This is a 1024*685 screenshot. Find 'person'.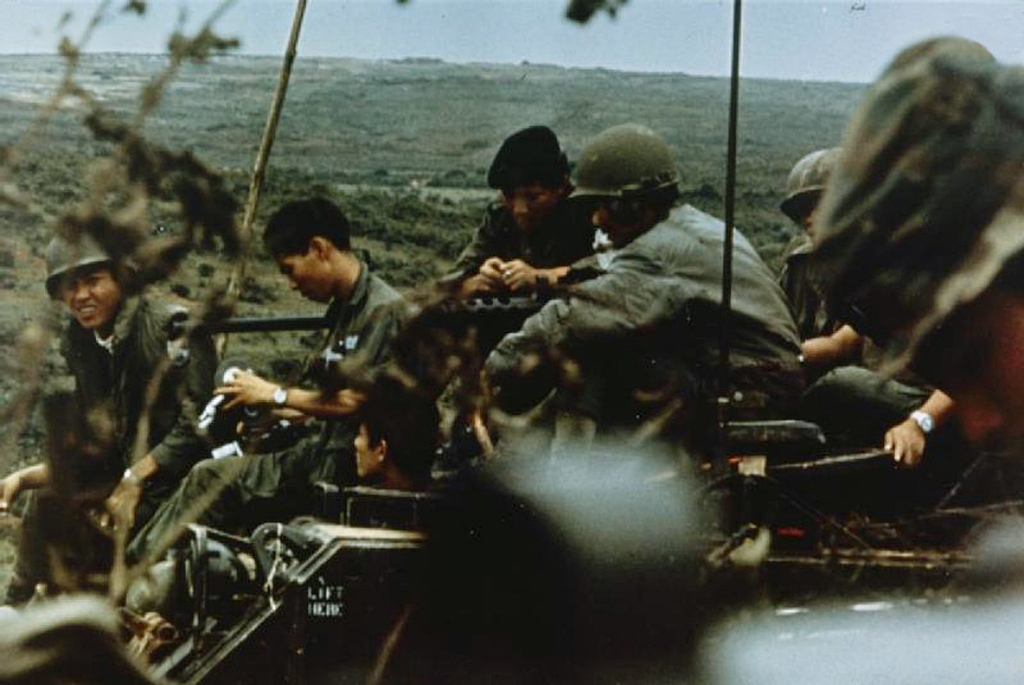
Bounding box: detection(466, 128, 823, 395).
